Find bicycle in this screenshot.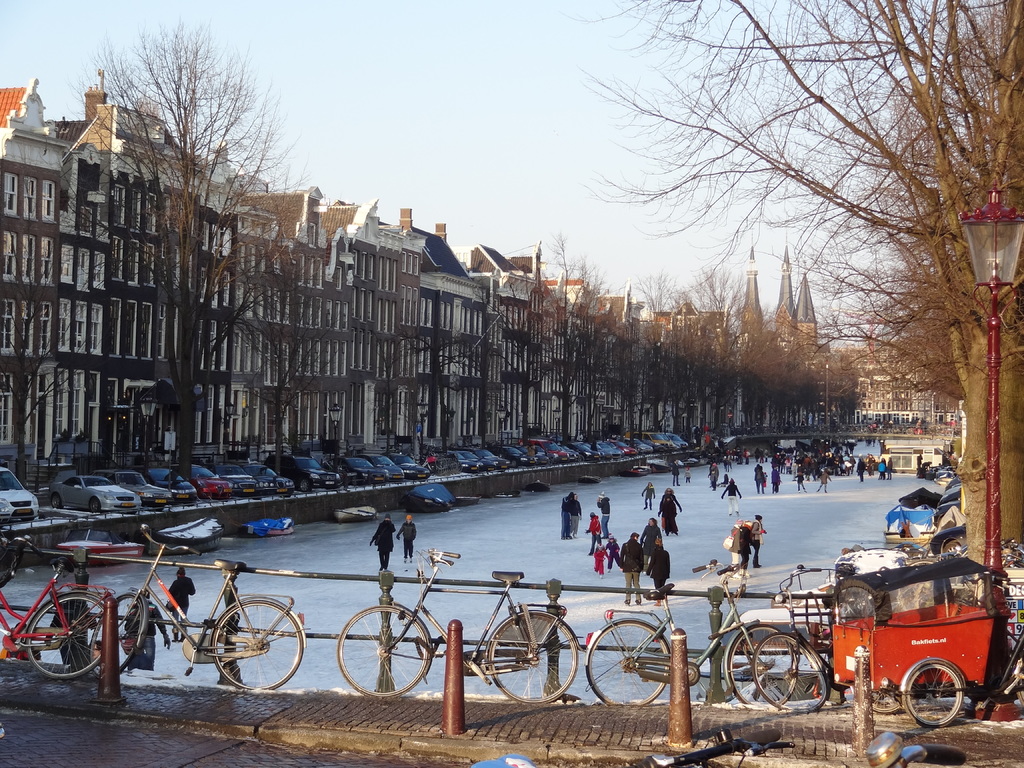
The bounding box for bicycle is <bbox>335, 551, 586, 707</bbox>.
